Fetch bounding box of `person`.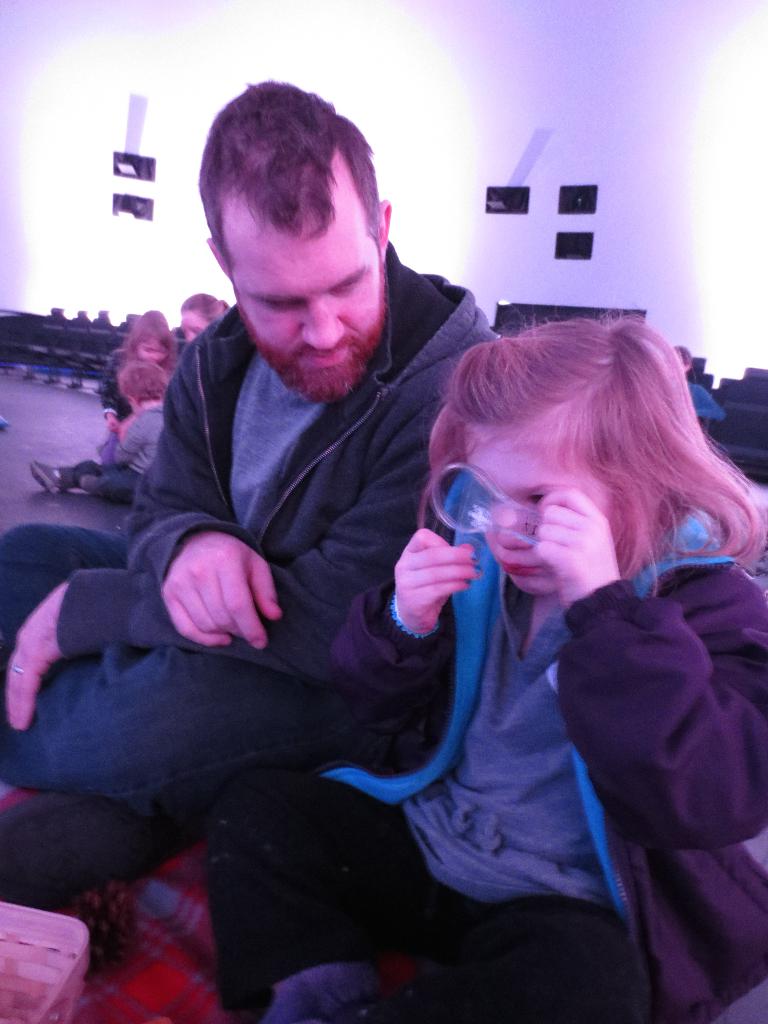
Bbox: 205,305,767,1023.
